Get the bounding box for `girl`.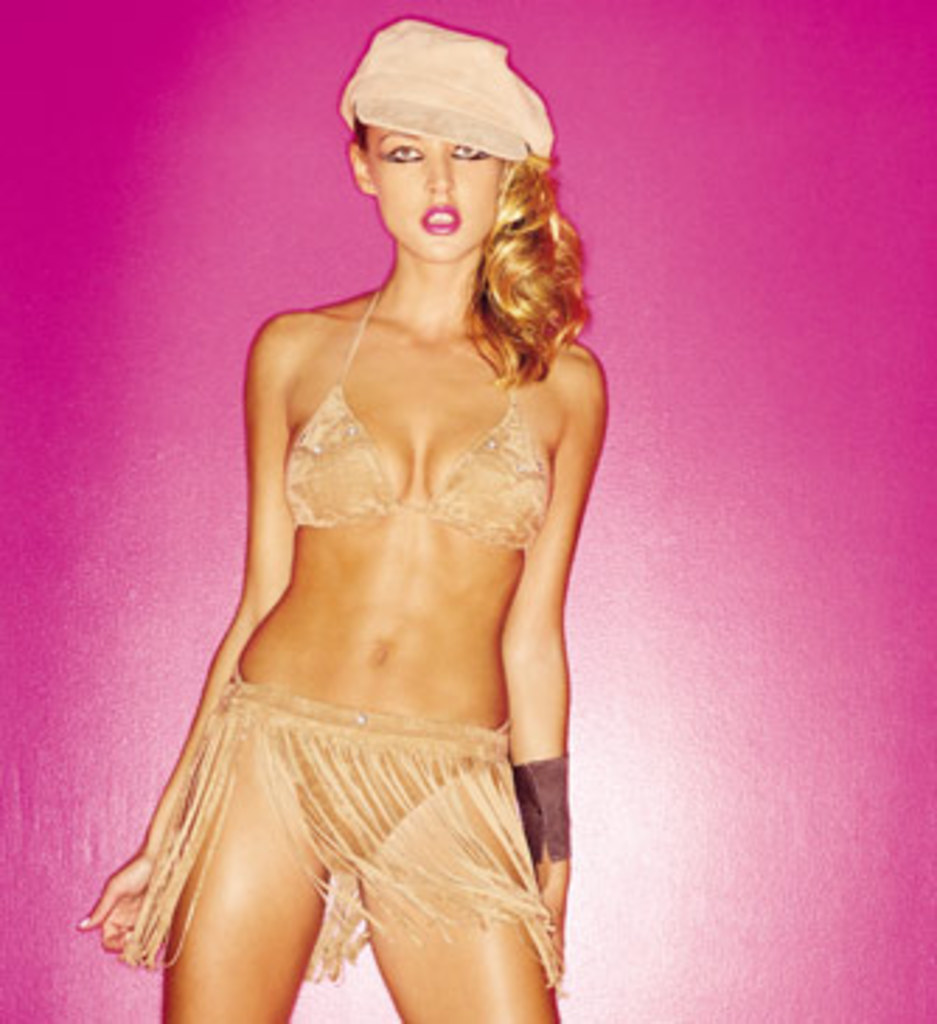
bbox=(76, 20, 606, 1021).
